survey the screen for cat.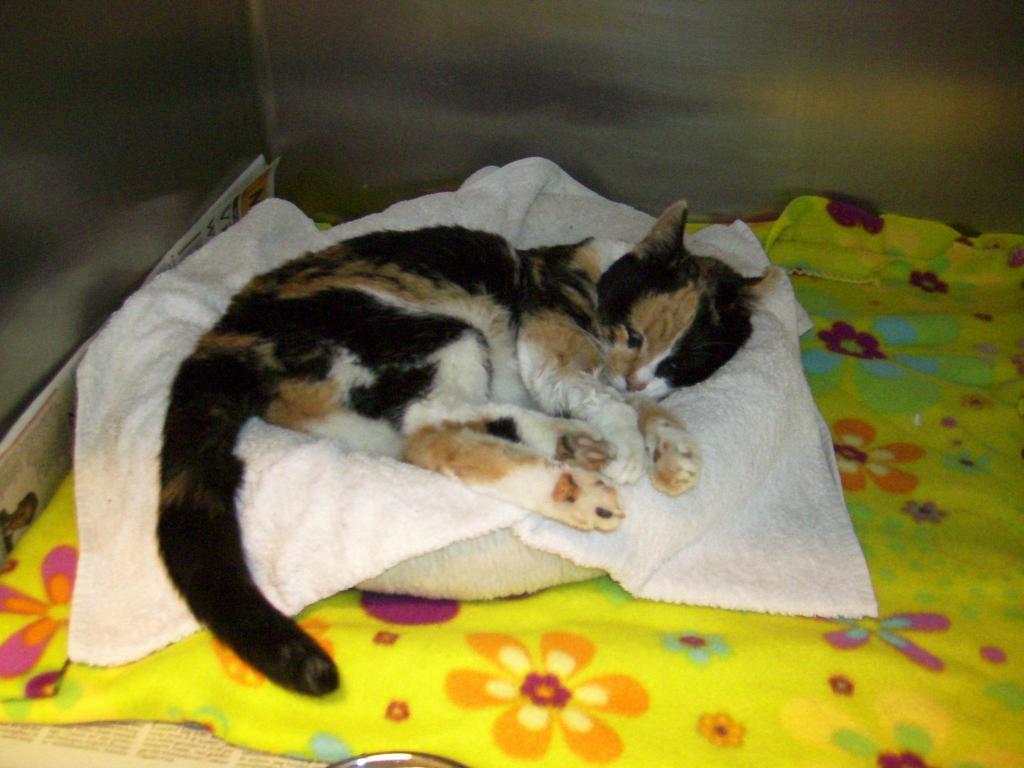
Survey found: select_region(155, 196, 778, 700).
